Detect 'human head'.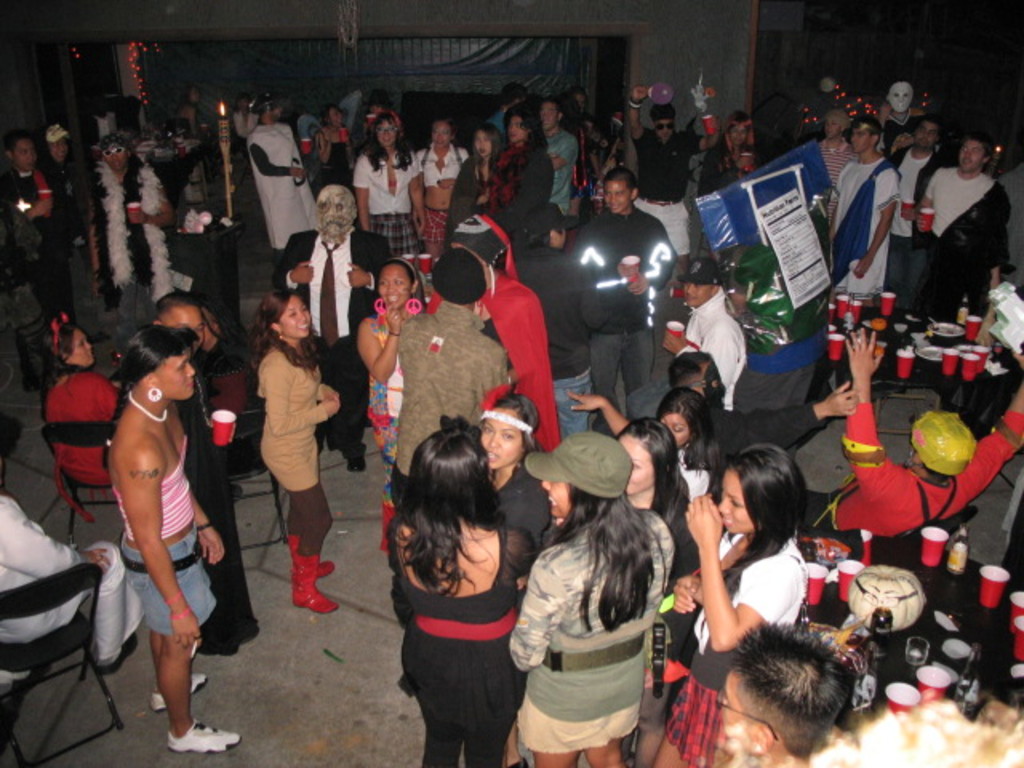
Detected at select_region(259, 98, 280, 130).
